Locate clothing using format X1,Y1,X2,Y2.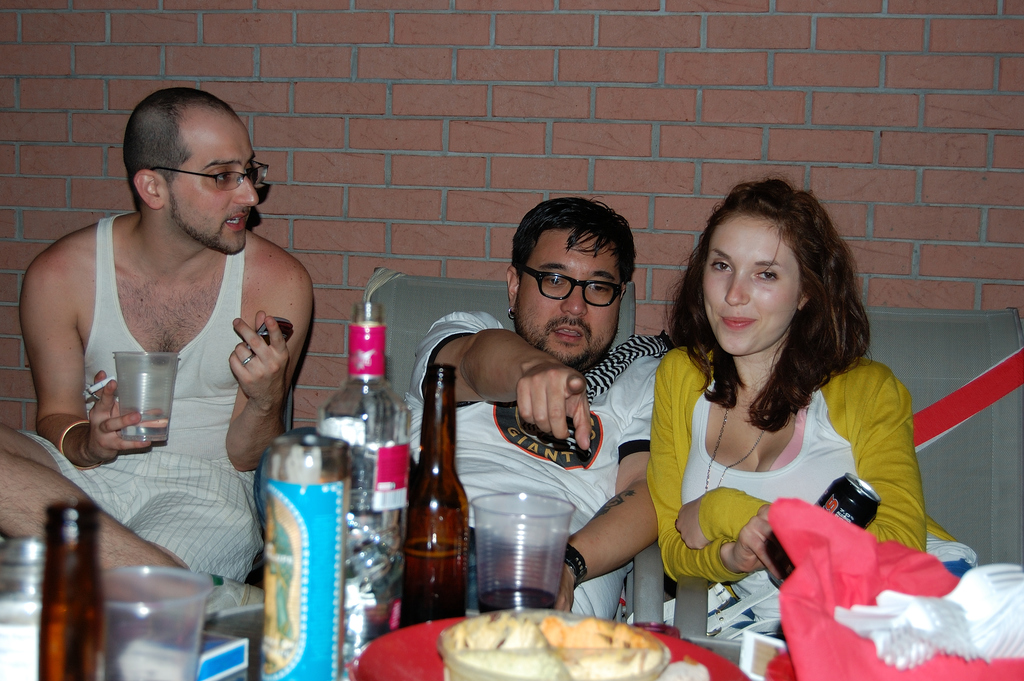
409,312,680,619.
